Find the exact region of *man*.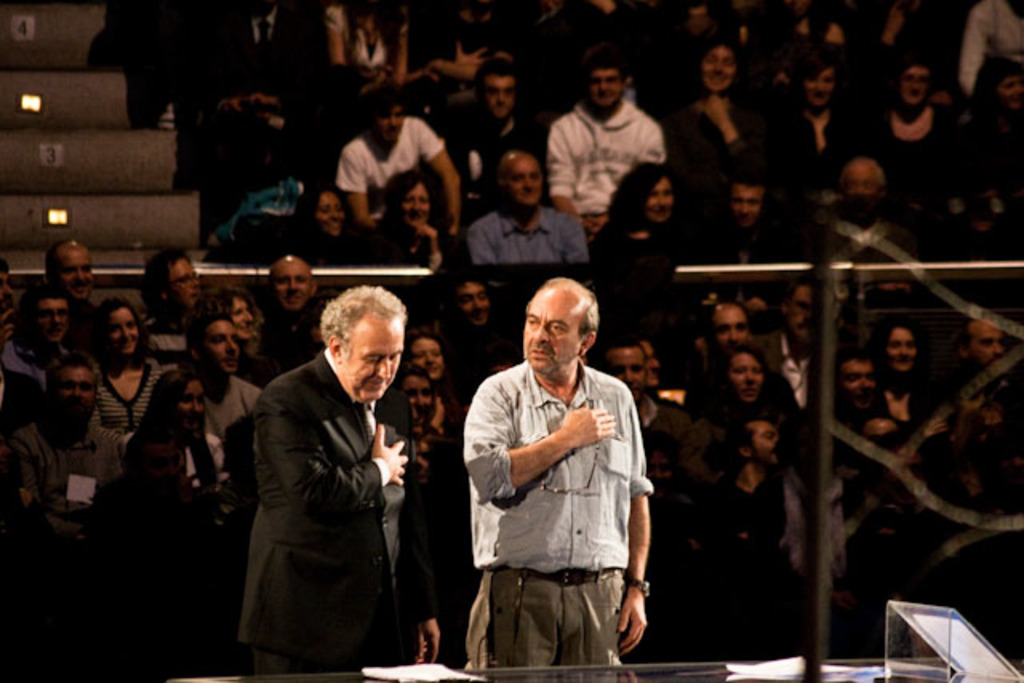
Exact region: l=42, t=240, r=98, b=330.
